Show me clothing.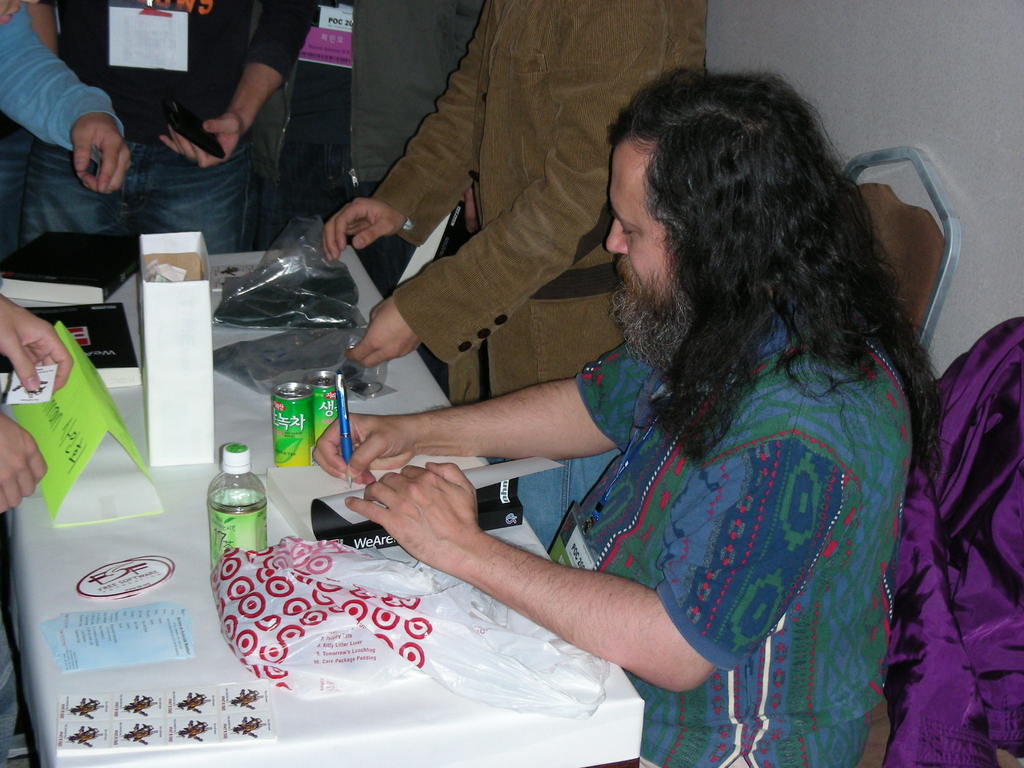
clothing is here: Rect(550, 280, 910, 767).
